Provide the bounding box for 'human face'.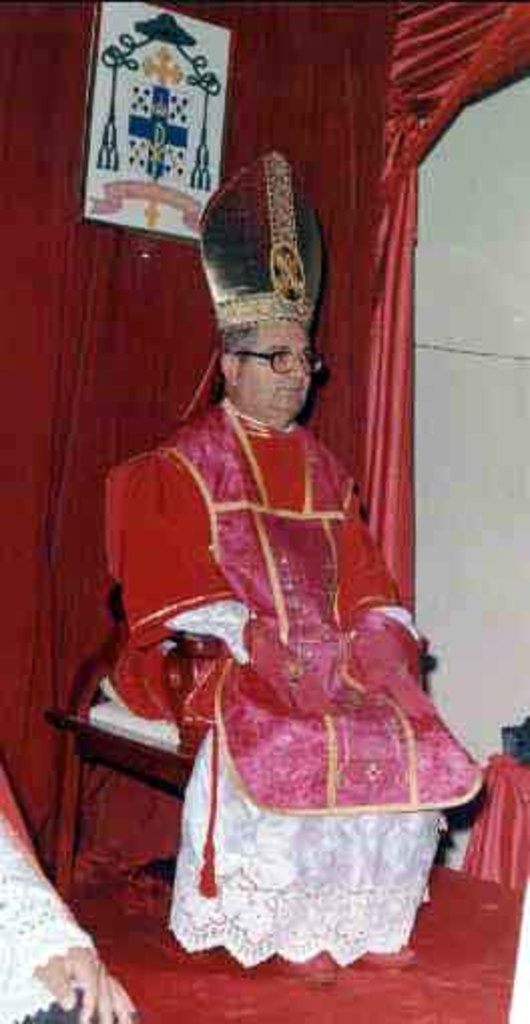
crop(237, 317, 313, 416).
